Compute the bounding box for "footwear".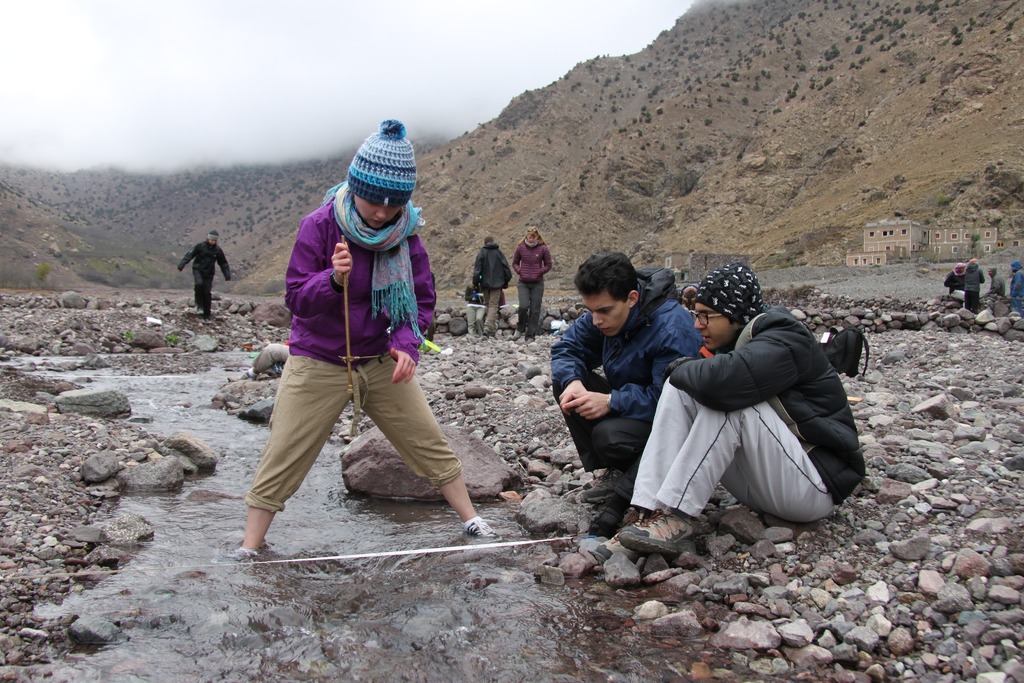
bbox=(524, 338, 536, 348).
